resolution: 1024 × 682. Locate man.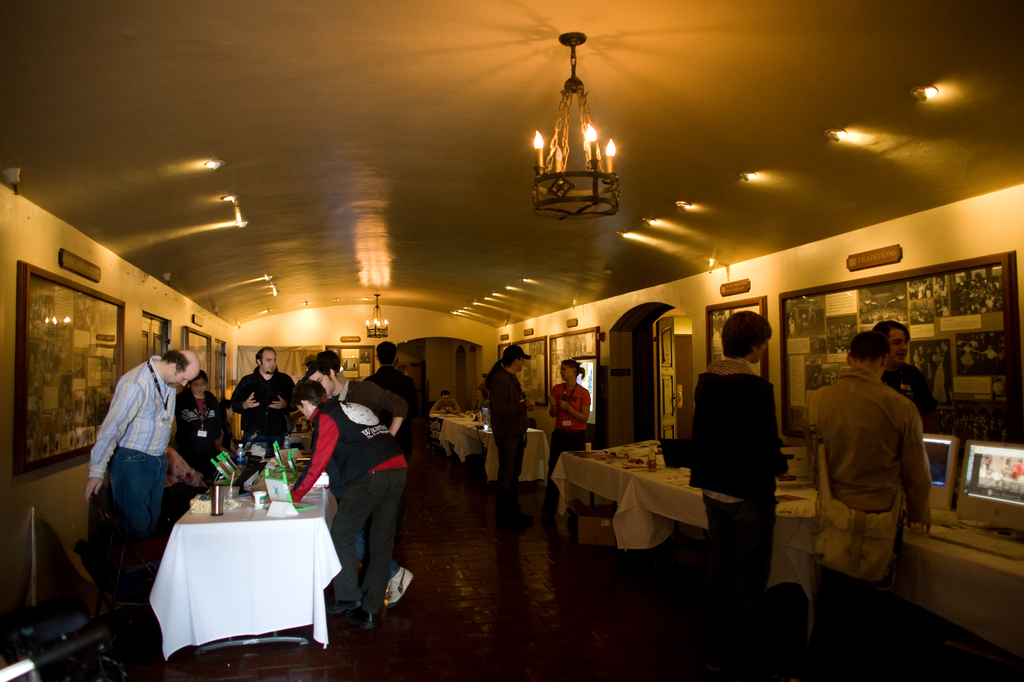
67:344:201:617.
